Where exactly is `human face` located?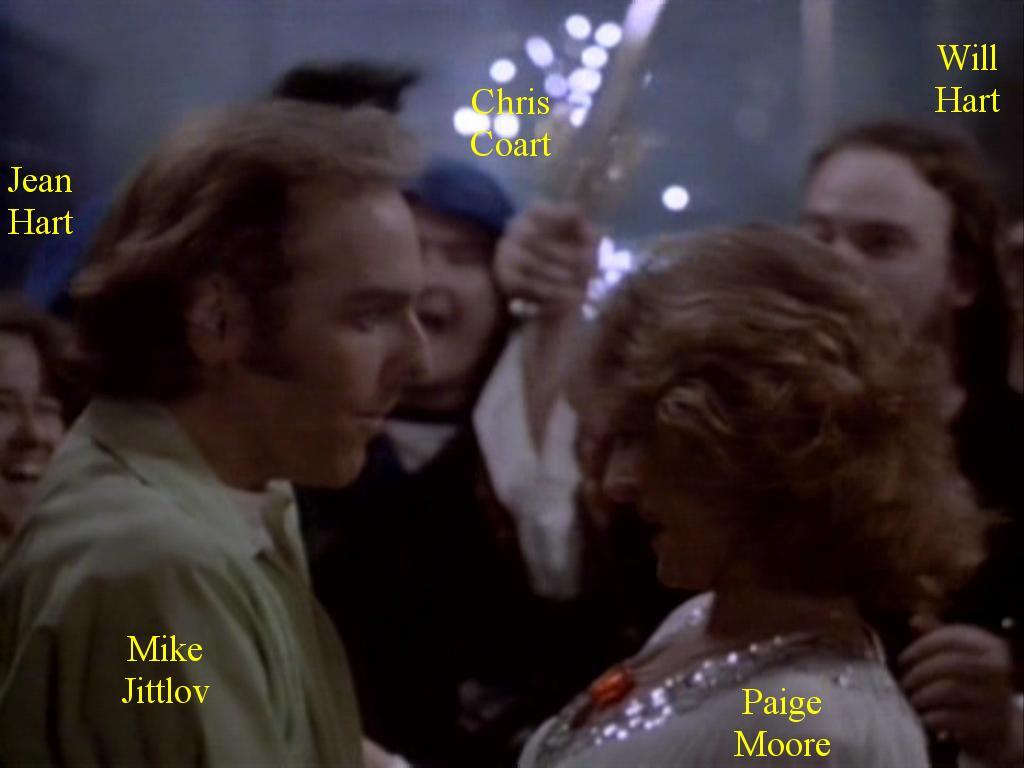
Its bounding box is pyautogui.locateOnScreen(412, 206, 498, 388).
